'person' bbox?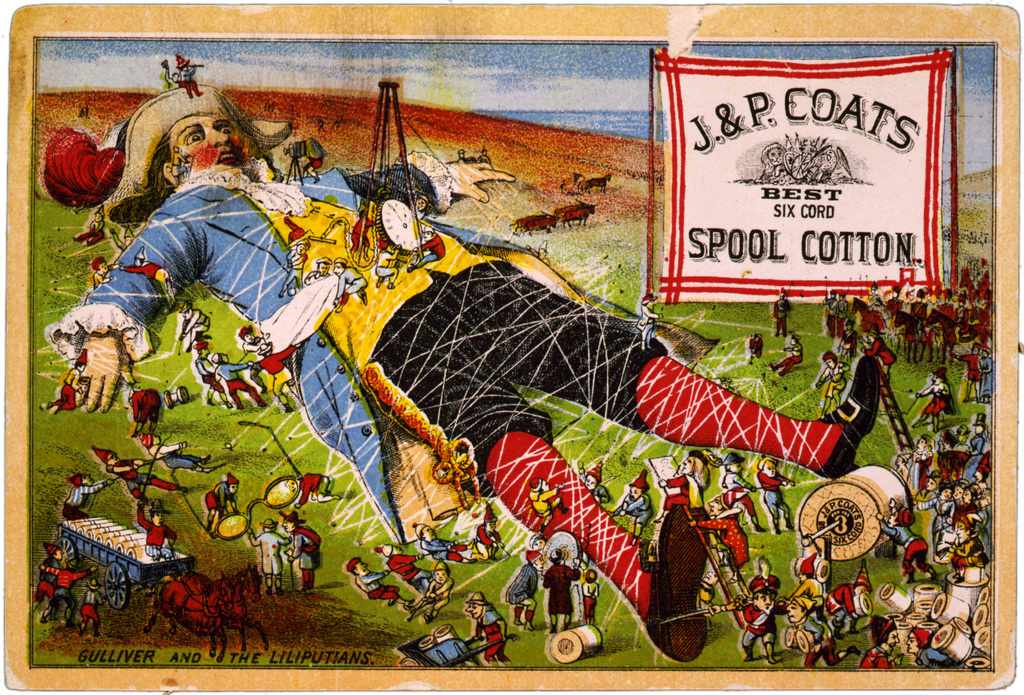
x1=280, y1=219, x2=308, y2=296
